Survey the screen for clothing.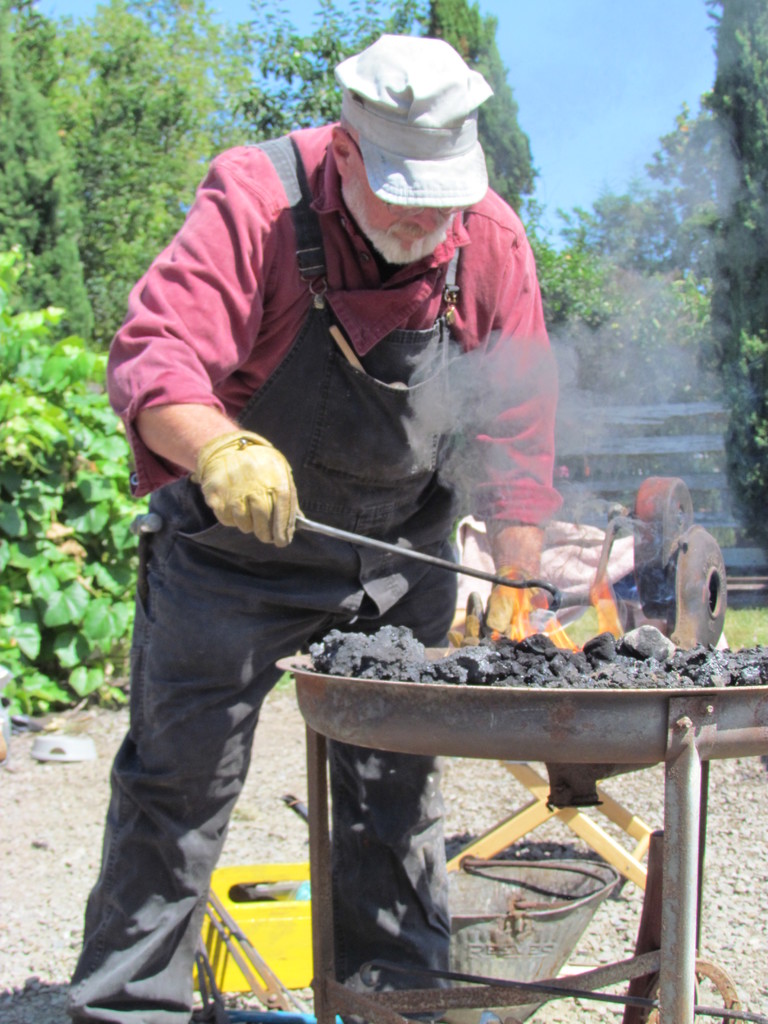
Survey found: locate(57, 116, 559, 1023).
